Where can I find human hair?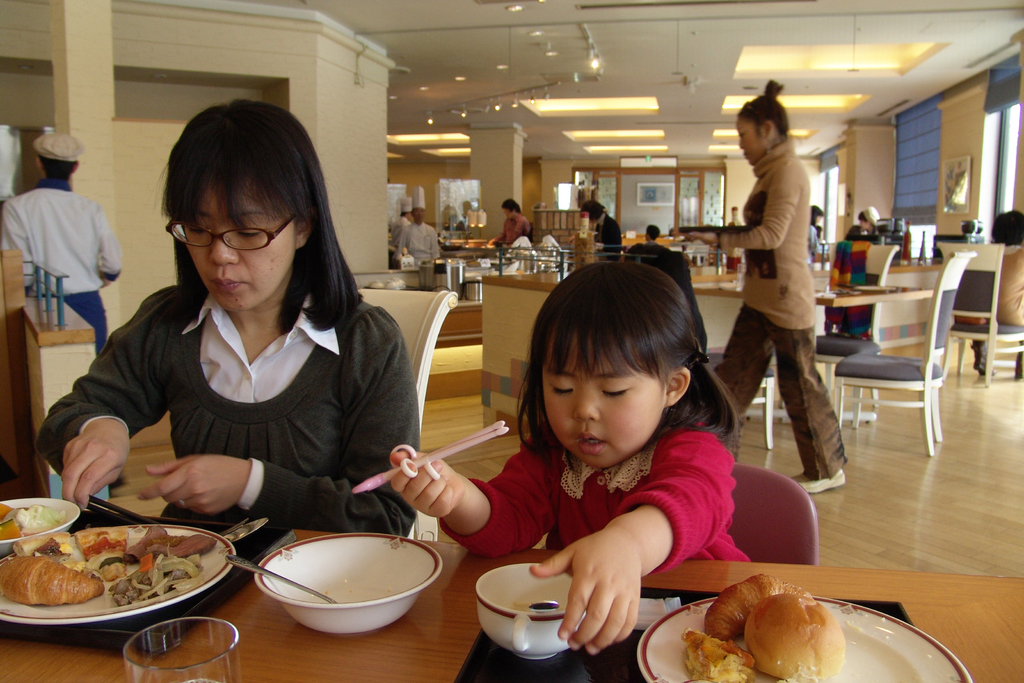
You can find it at rect(995, 213, 1023, 248).
